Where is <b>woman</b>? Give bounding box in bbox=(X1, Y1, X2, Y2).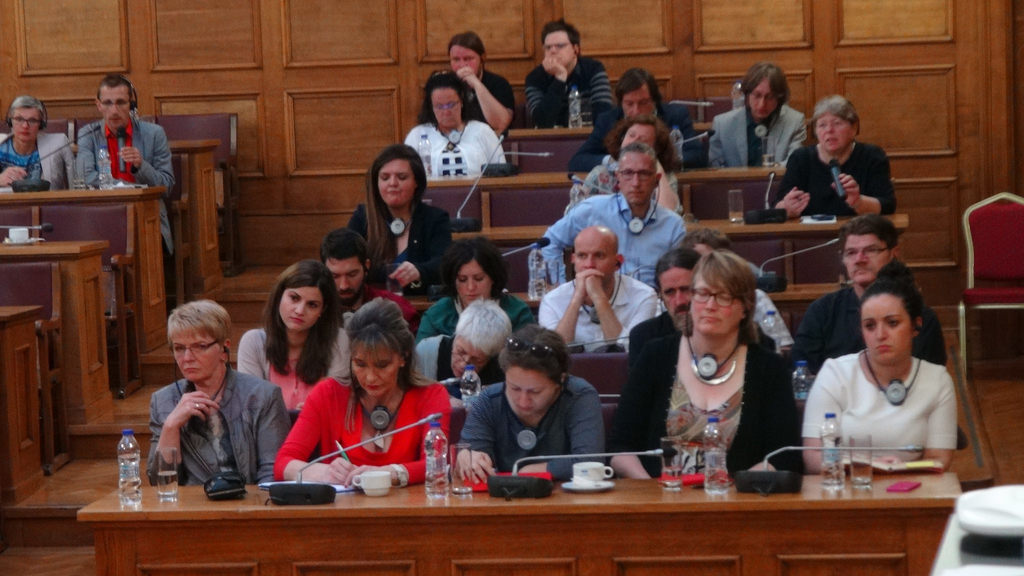
bbox=(139, 293, 289, 488).
